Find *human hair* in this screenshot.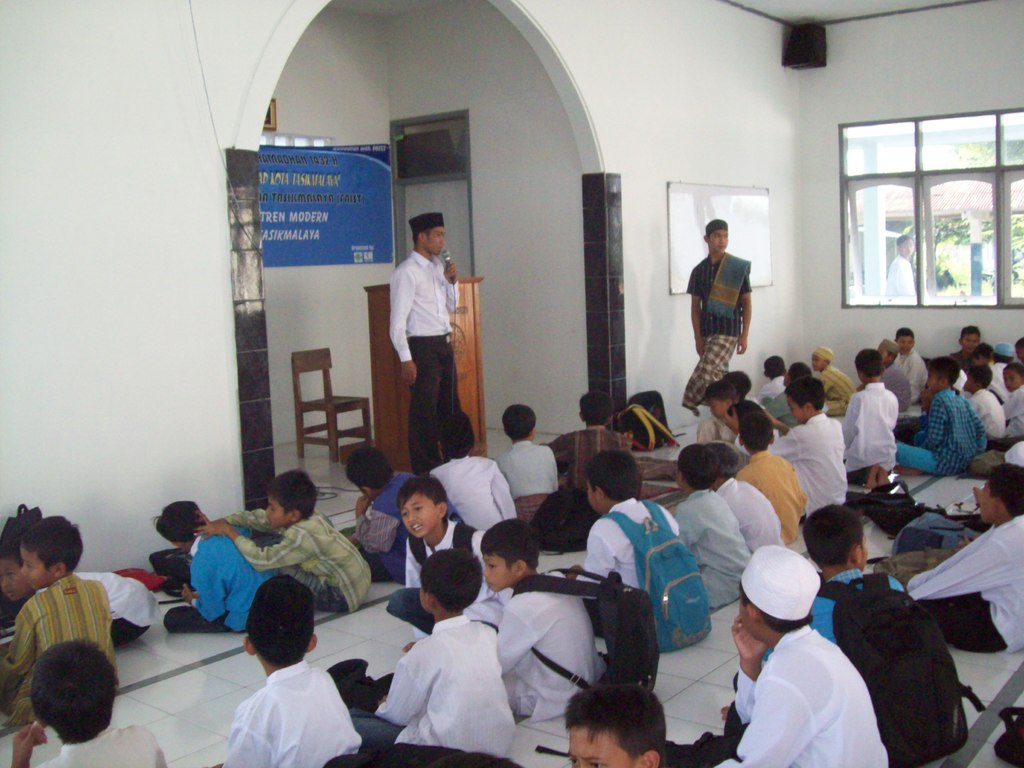
The bounding box for *human hair* is locate(563, 685, 665, 767).
